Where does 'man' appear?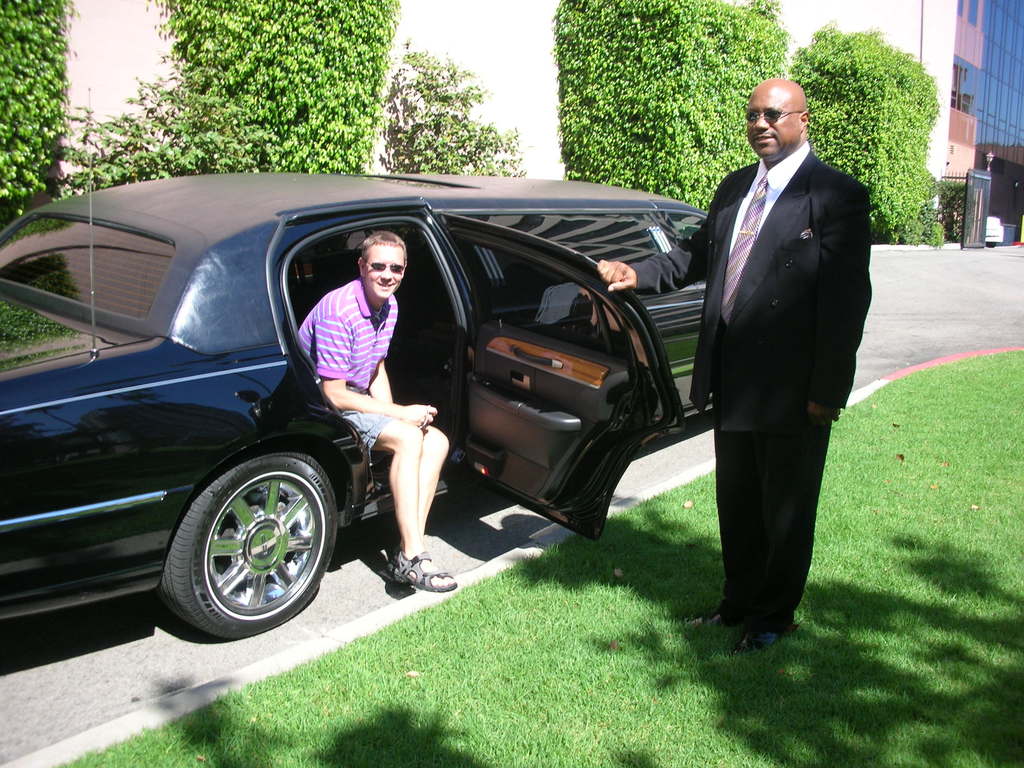
Appears at [x1=296, y1=228, x2=451, y2=590].
